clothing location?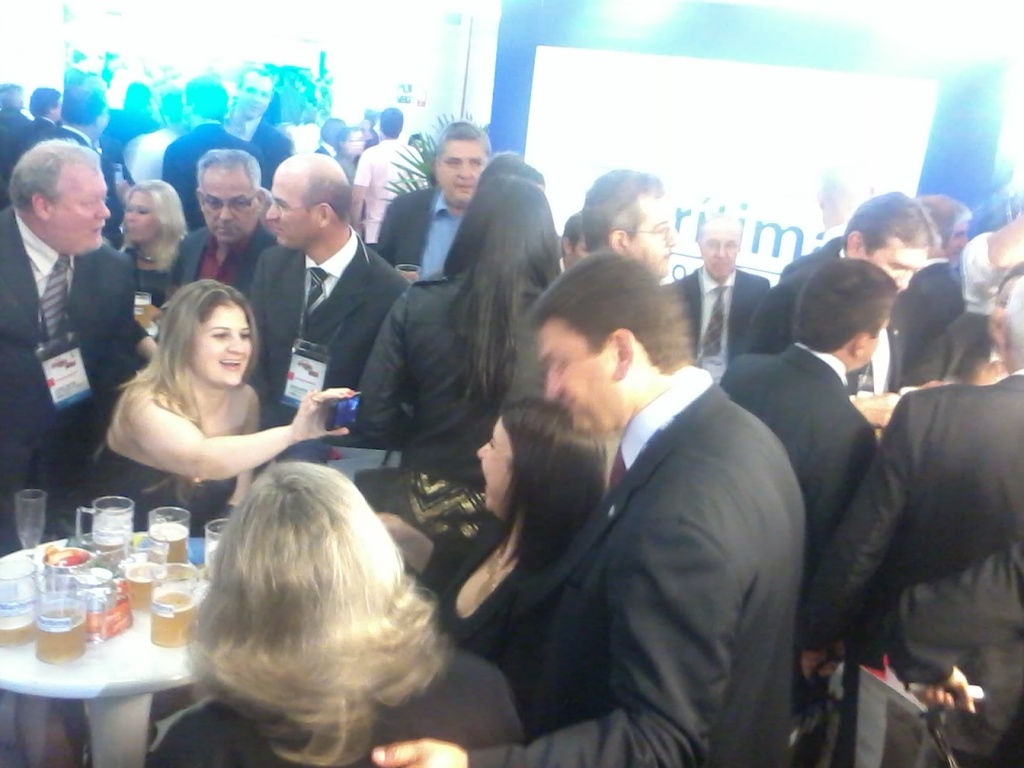
0 198 146 514
